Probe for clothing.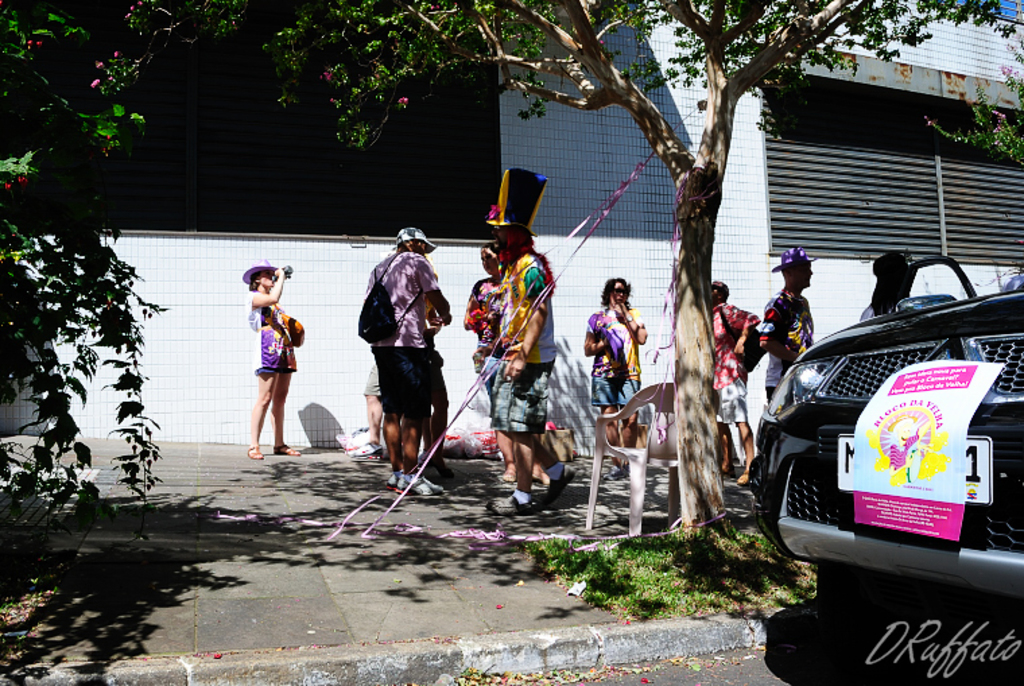
Probe result: l=761, t=291, r=810, b=391.
